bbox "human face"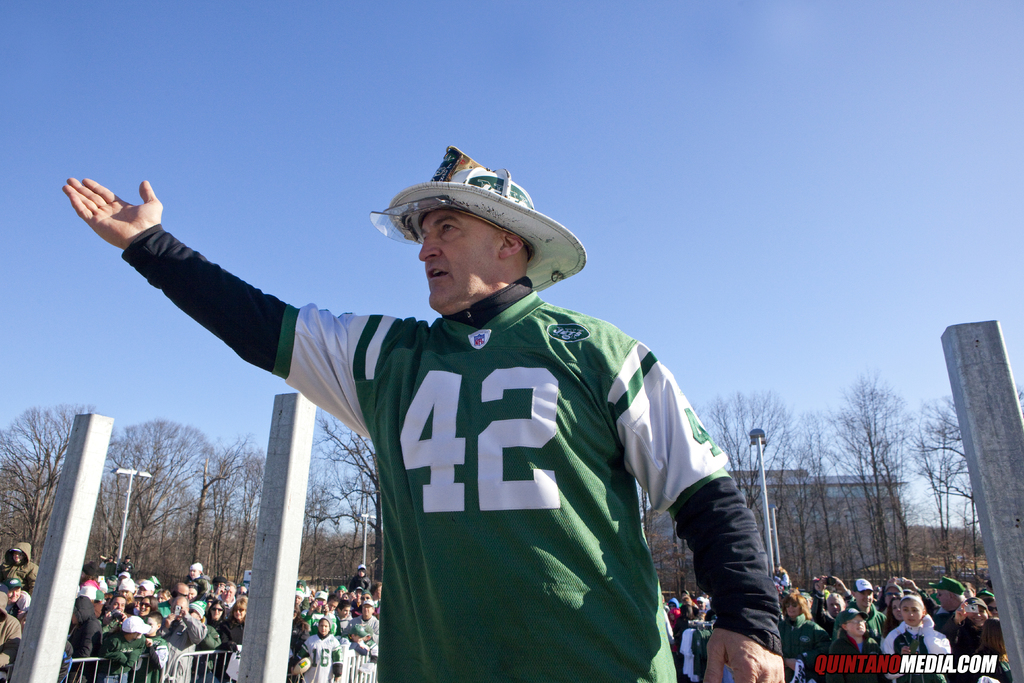
785/598/800/614
